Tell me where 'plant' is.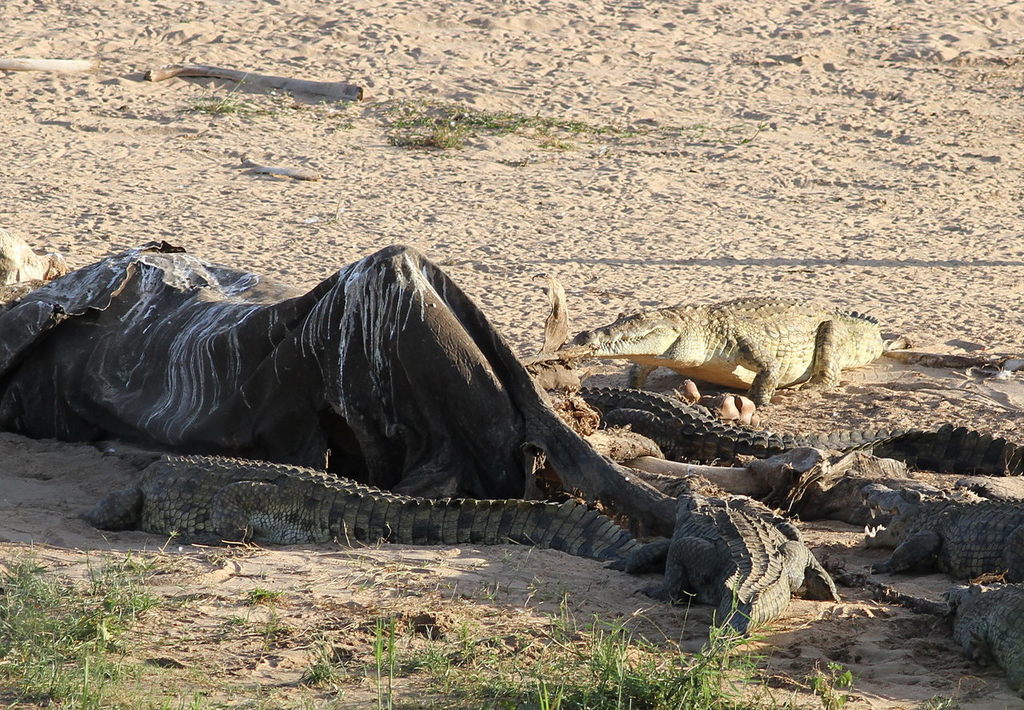
'plant' is at pyautogui.locateOnScreen(909, 673, 986, 709).
